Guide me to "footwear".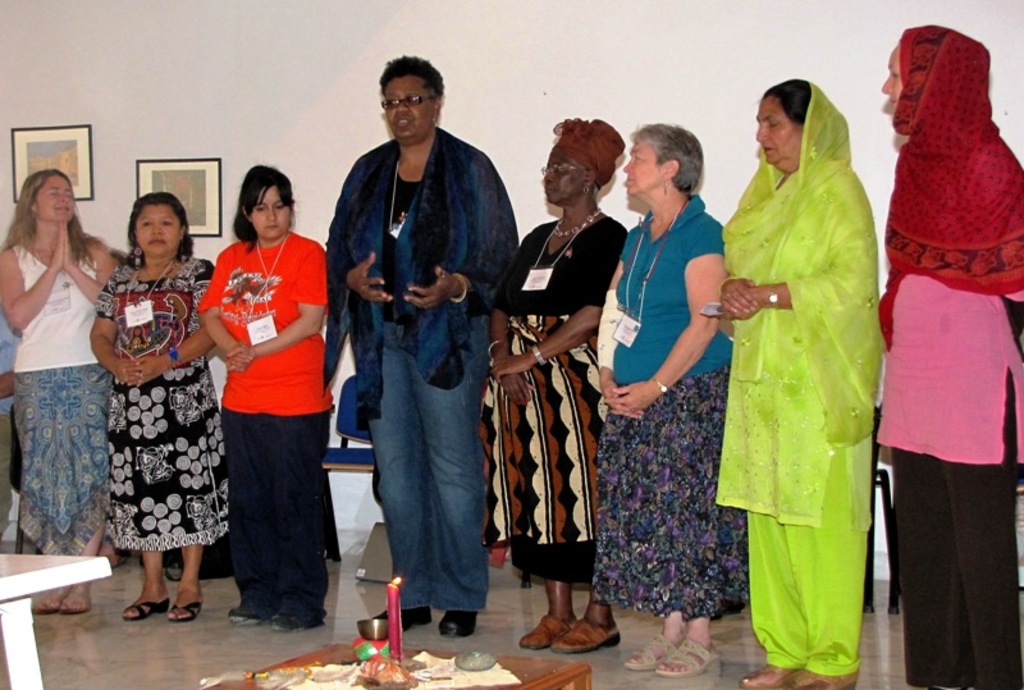
Guidance: 118:597:173:626.
